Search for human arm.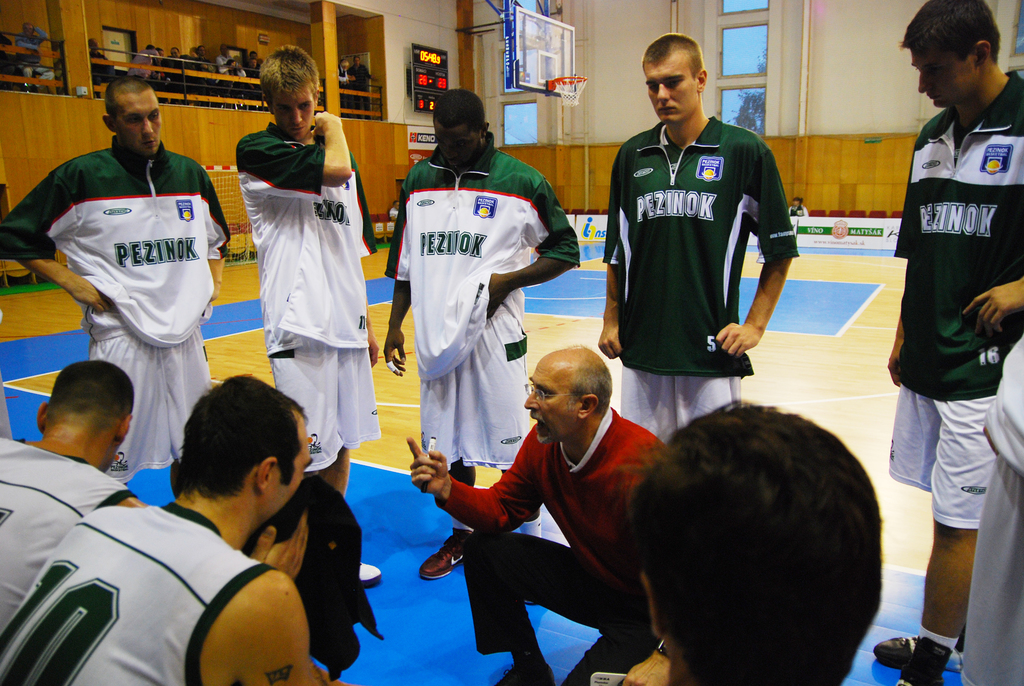
Found at 206 181 230 303.
